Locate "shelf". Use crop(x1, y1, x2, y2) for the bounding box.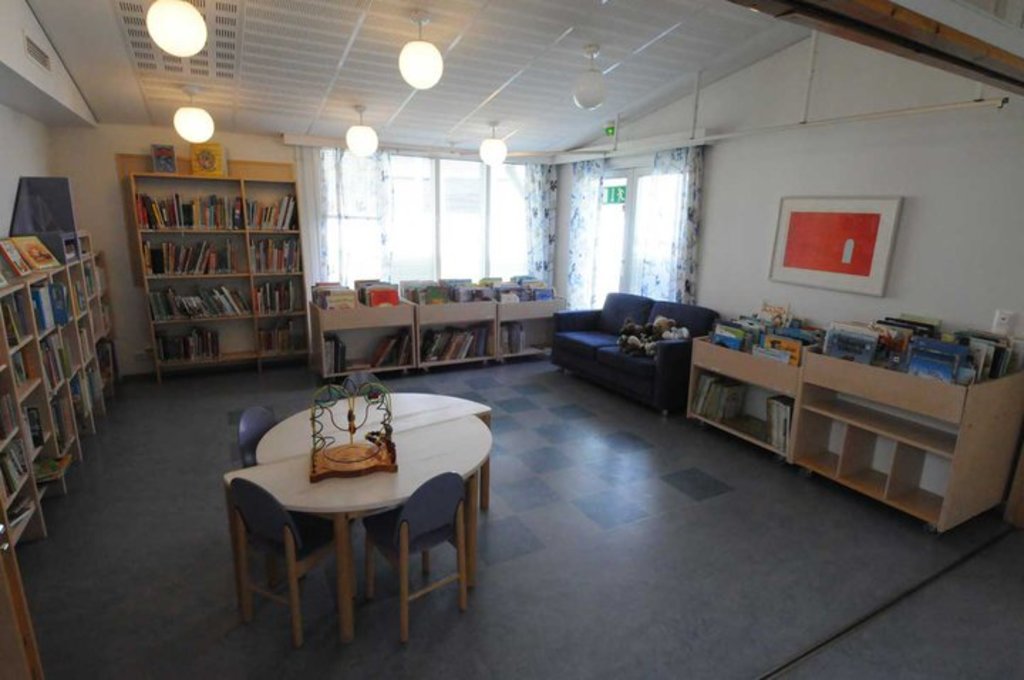
crop(0, 235, 65, 570).
